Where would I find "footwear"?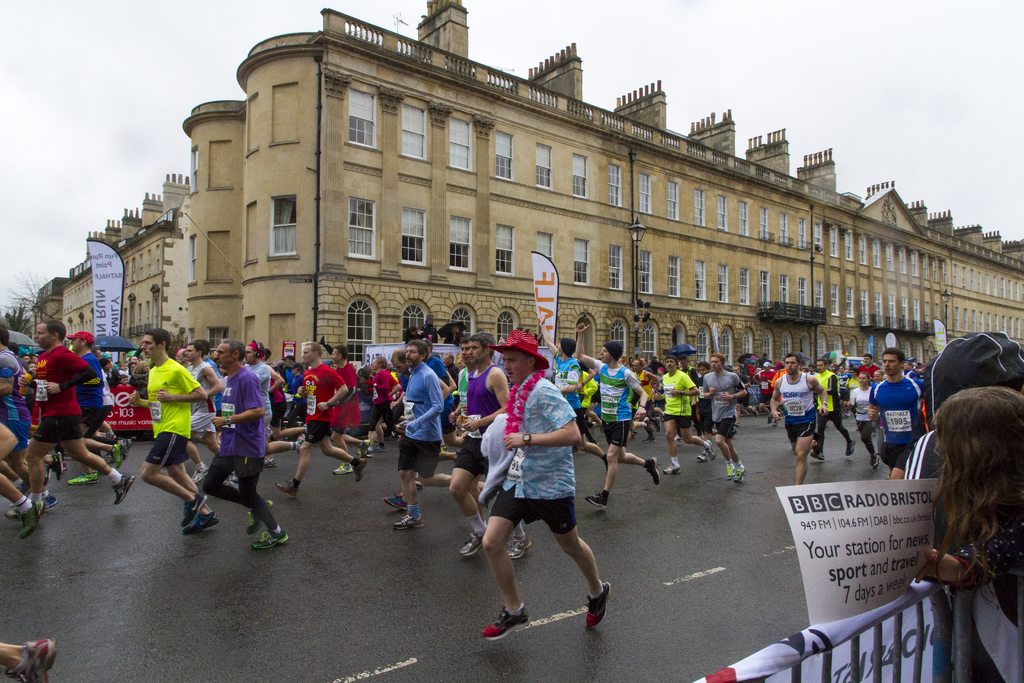
At x1=703 y1=439 x2=715 y2=458.
